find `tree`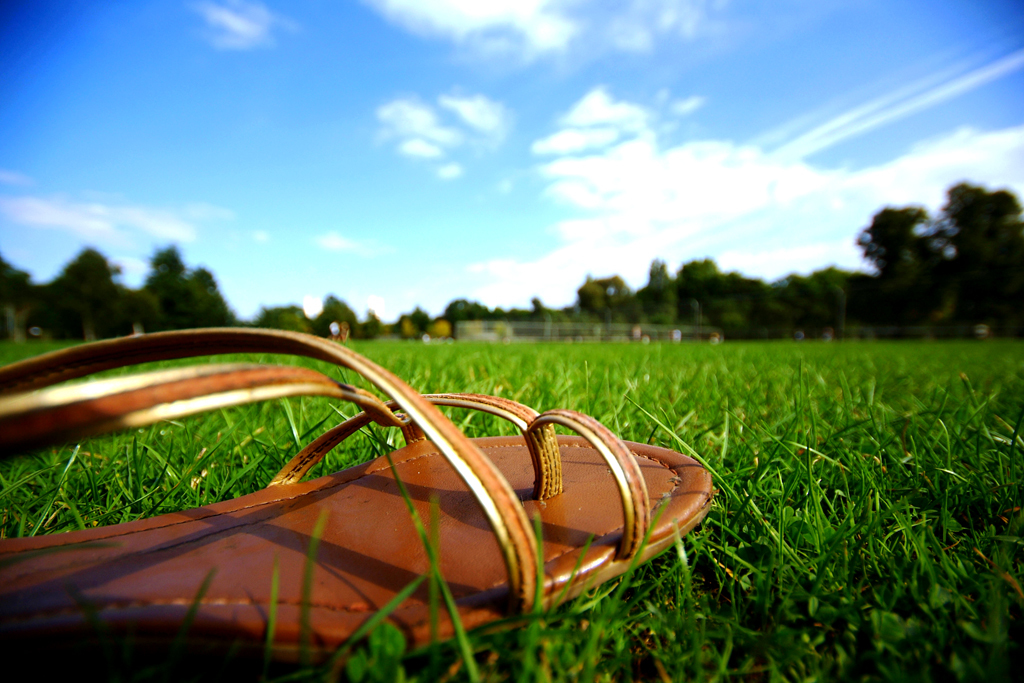
691:271:784:337
